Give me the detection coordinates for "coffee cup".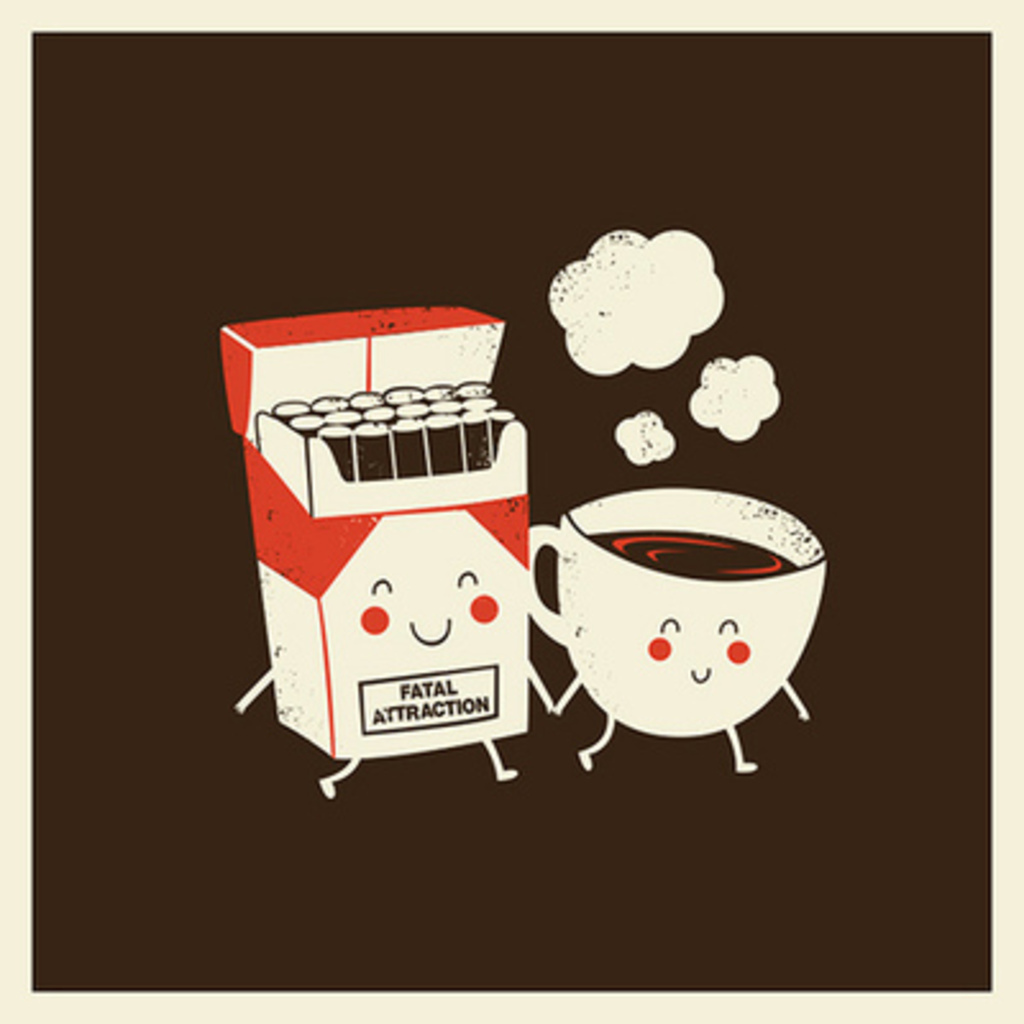
[527,484,837,740].
